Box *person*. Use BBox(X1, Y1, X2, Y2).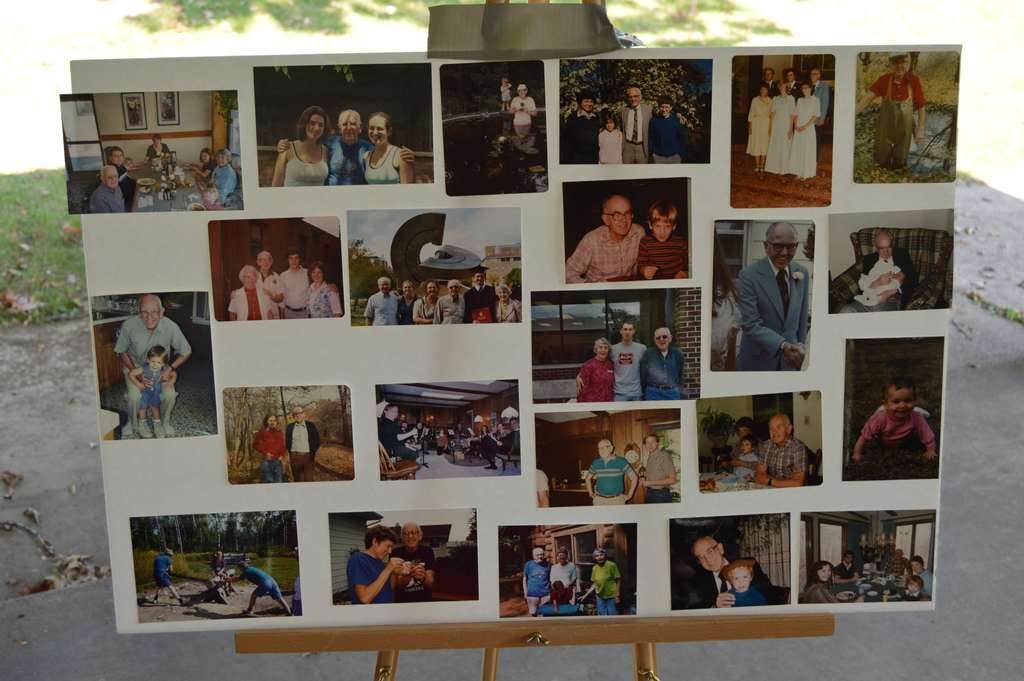
BBox(885, 550, 900, 569).
